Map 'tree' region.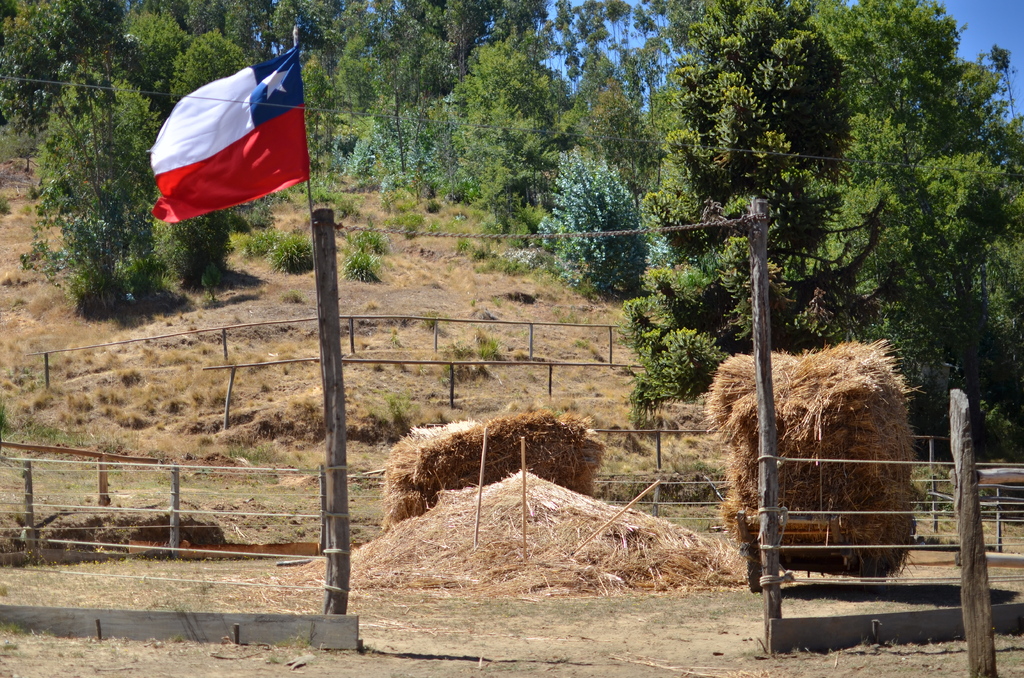
Mapped to detection(0, 0, 159, 146).
